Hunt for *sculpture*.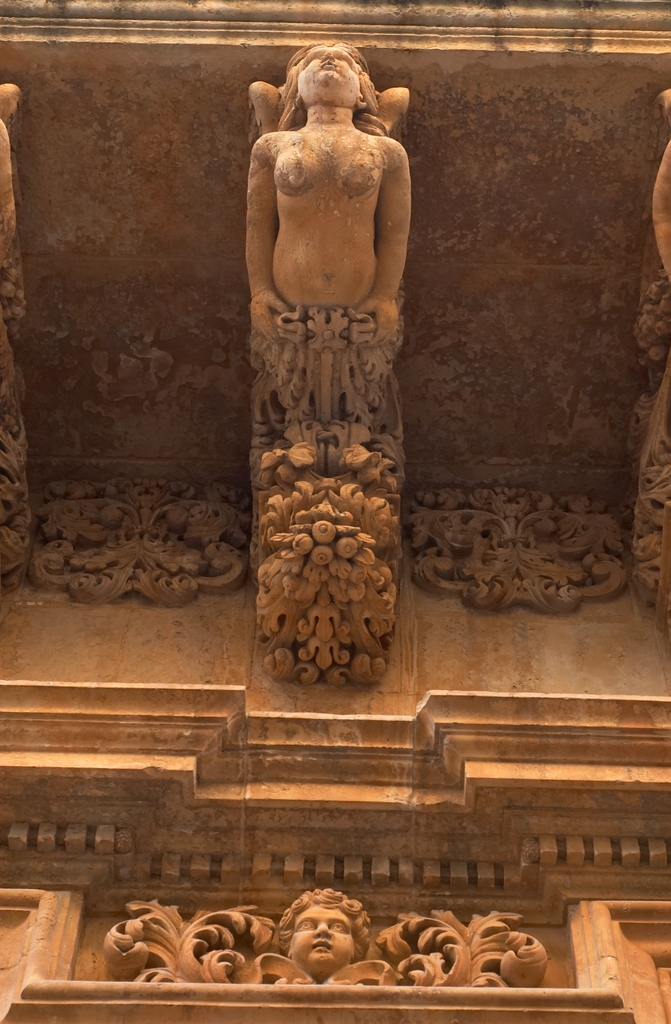
Hunted down at {"left": 225, "top": 69, "right": 432, "bottom": 740}.
